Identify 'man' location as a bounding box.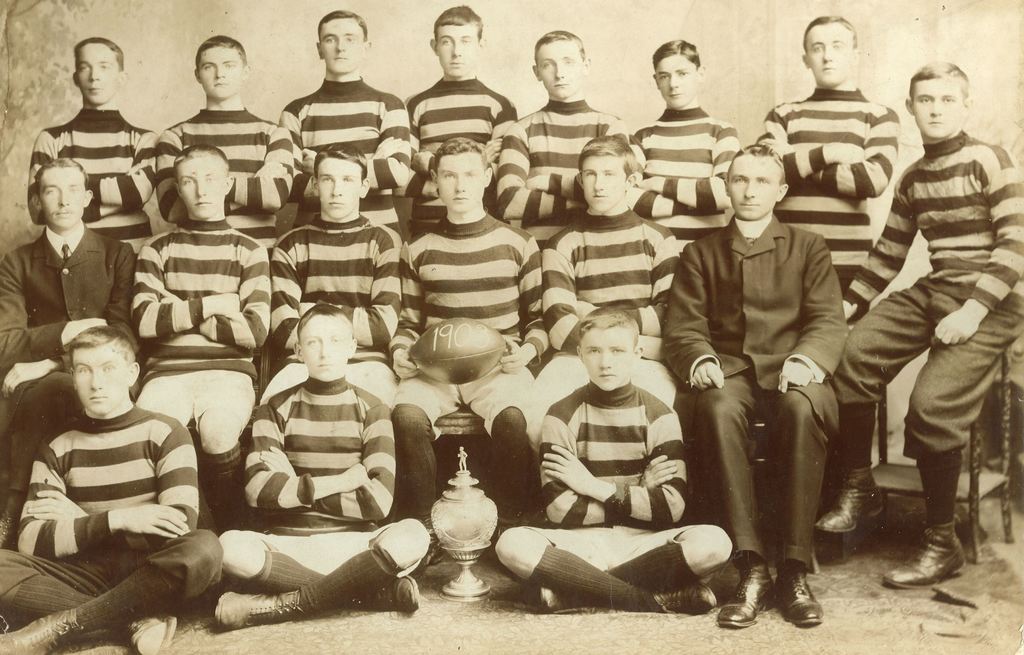
154/29/291/263.
